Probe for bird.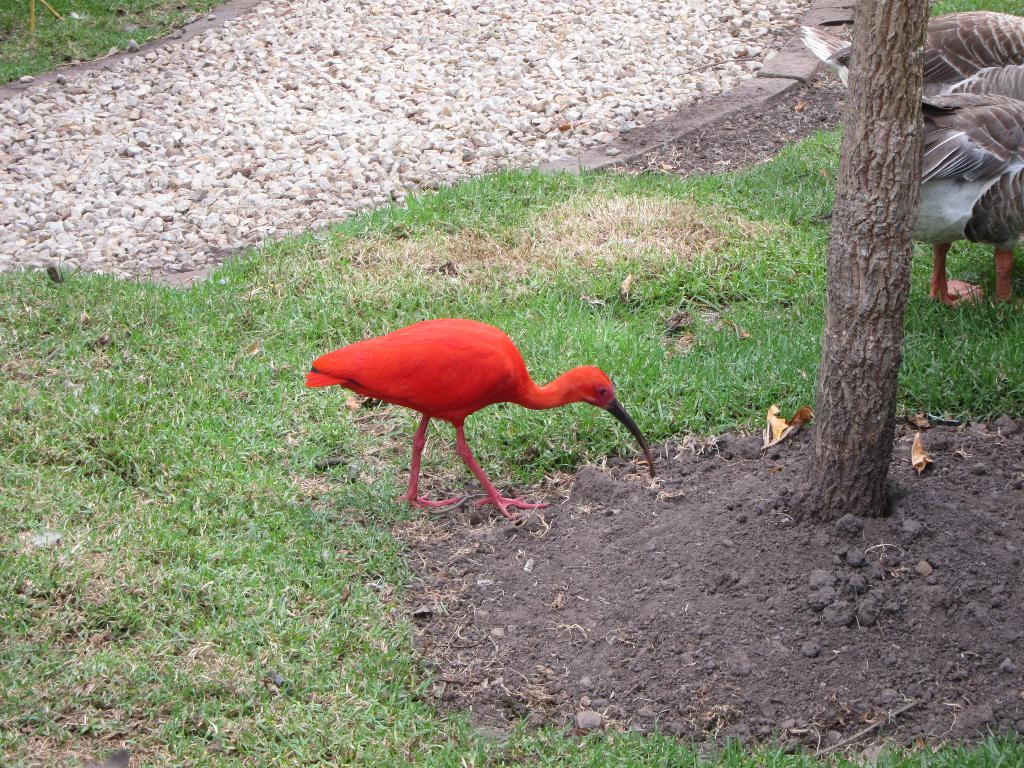
Probe result: Rect(296, 319, 650, 520).
